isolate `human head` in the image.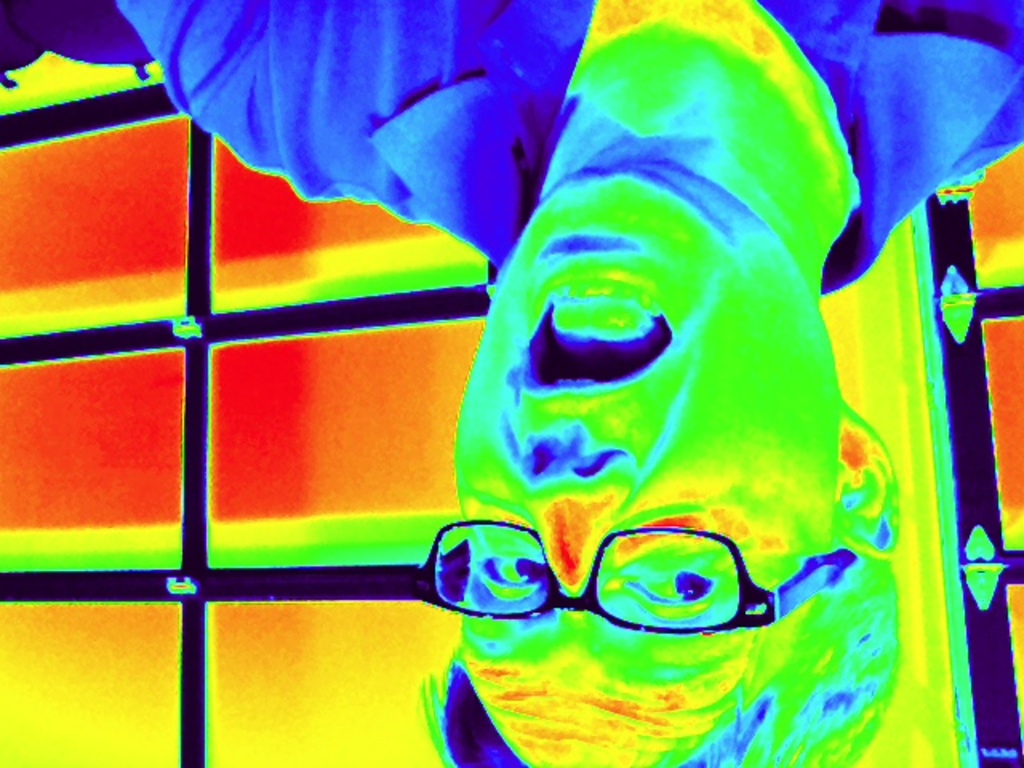
Isolated region: box(413, 21, 923, 718).
